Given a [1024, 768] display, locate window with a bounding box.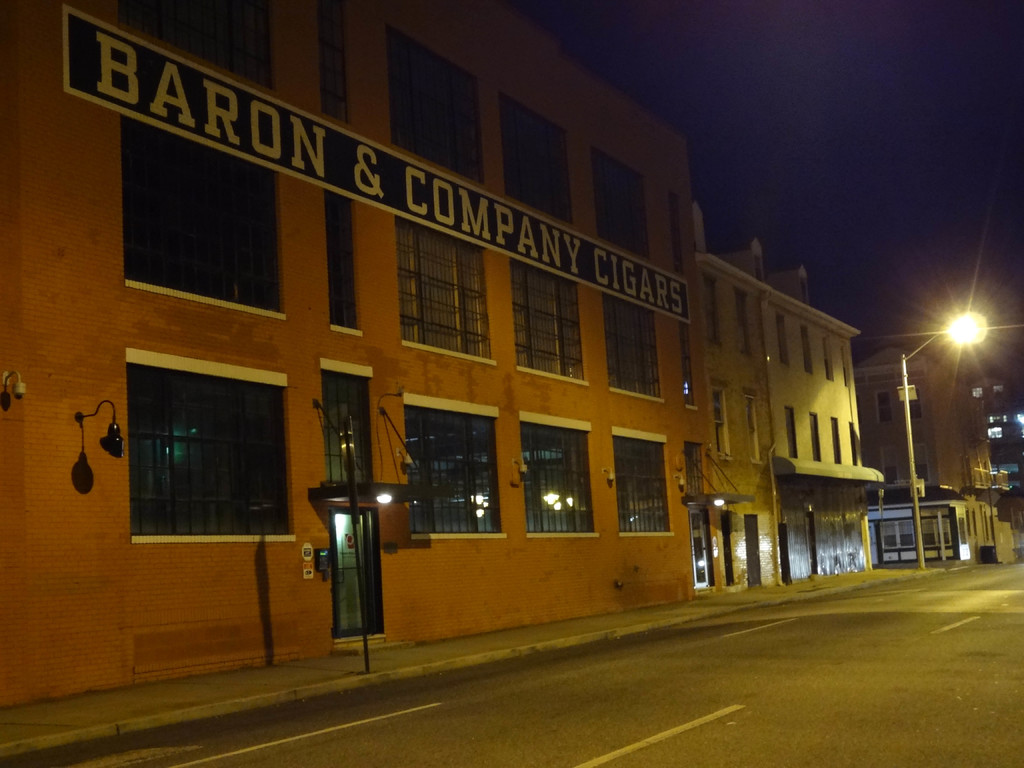
Located: [left=843, top=341, right=851, bottom=387].
